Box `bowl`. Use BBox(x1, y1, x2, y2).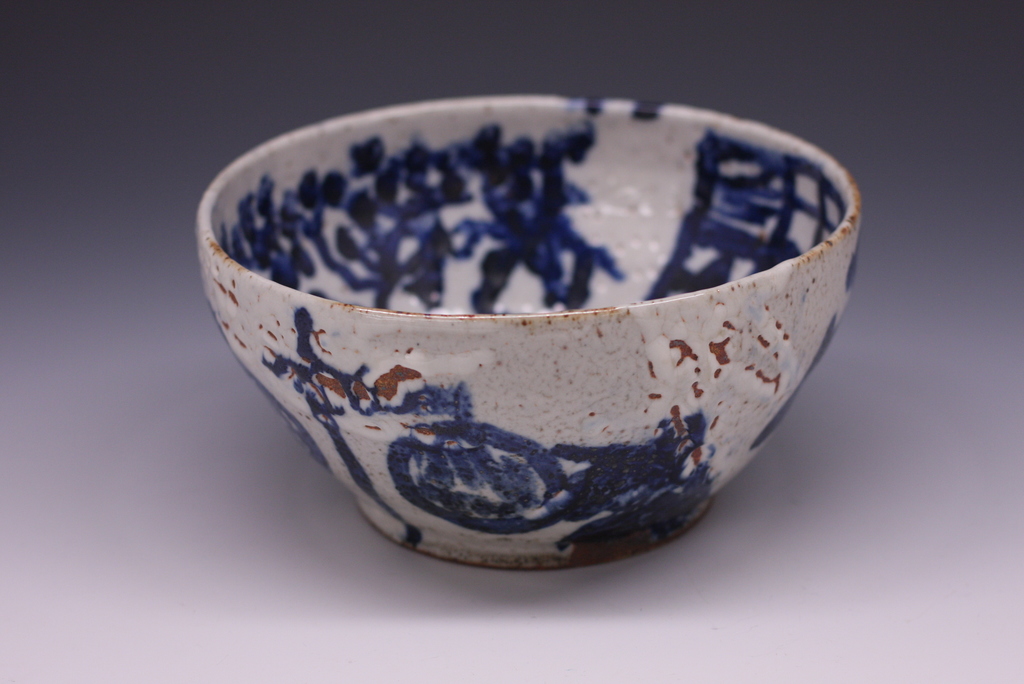
BBox(193, 88, 862, 571).
